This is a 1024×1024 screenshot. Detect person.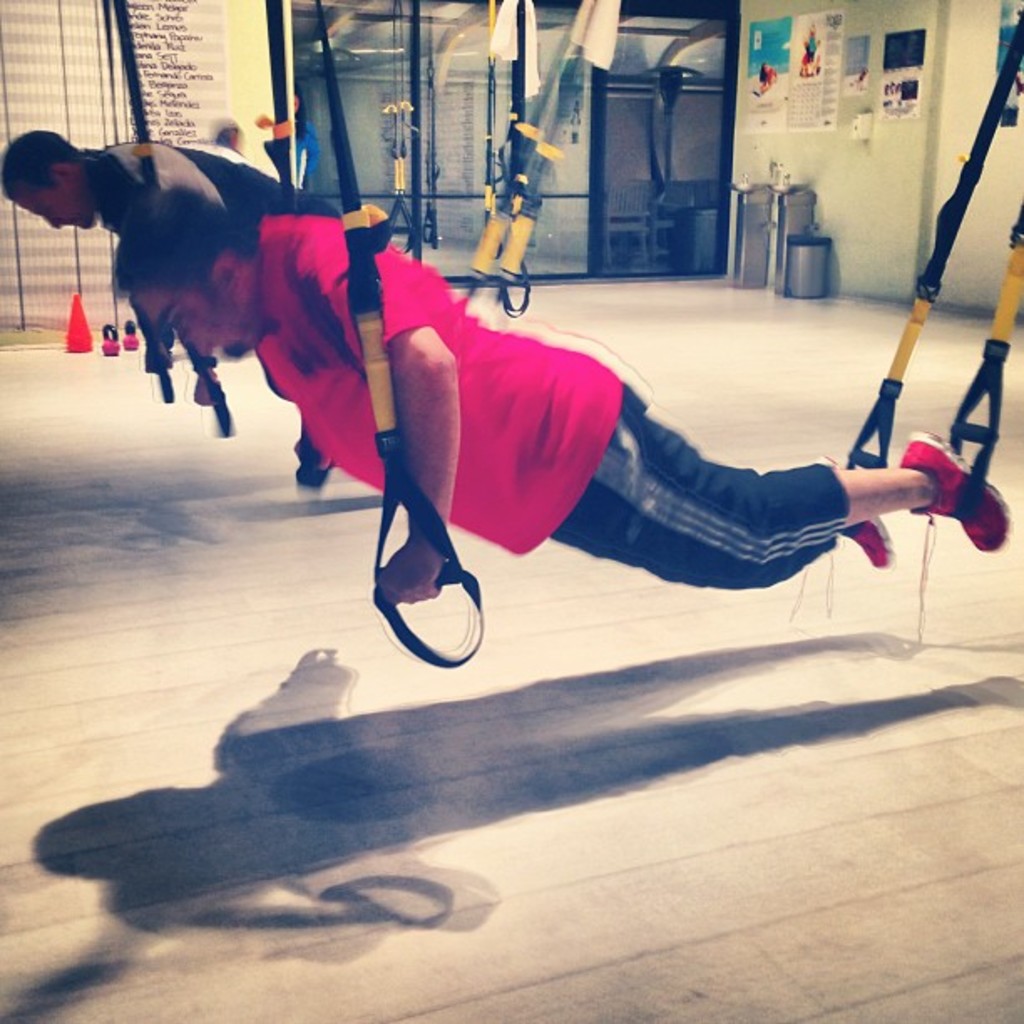
[0, 129, 340, 407].
